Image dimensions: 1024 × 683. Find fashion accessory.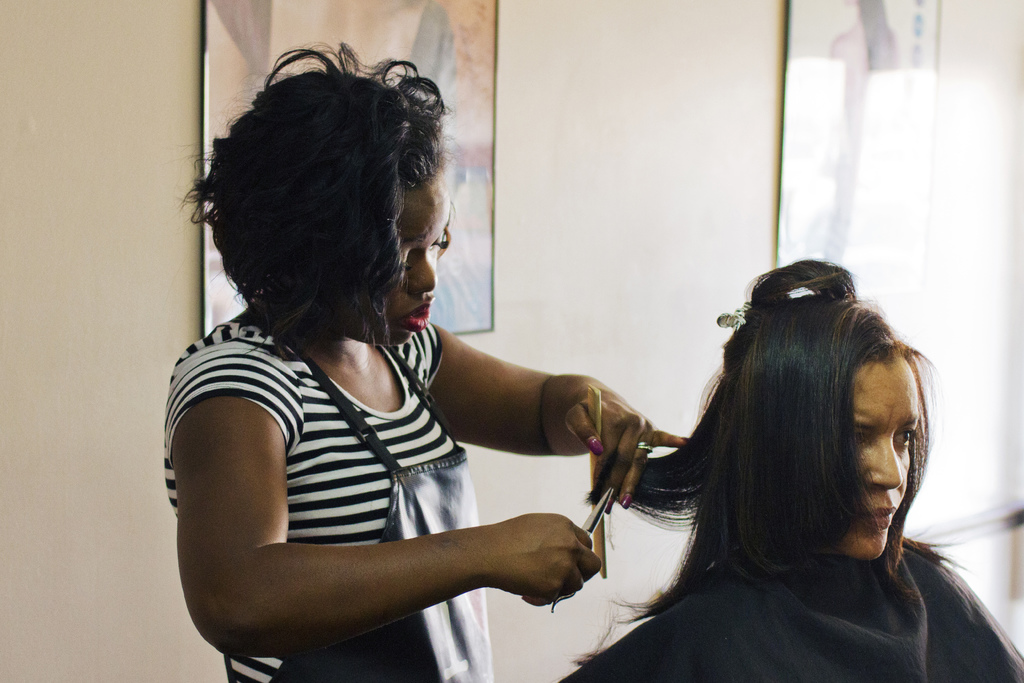
[719,293,756,338].
